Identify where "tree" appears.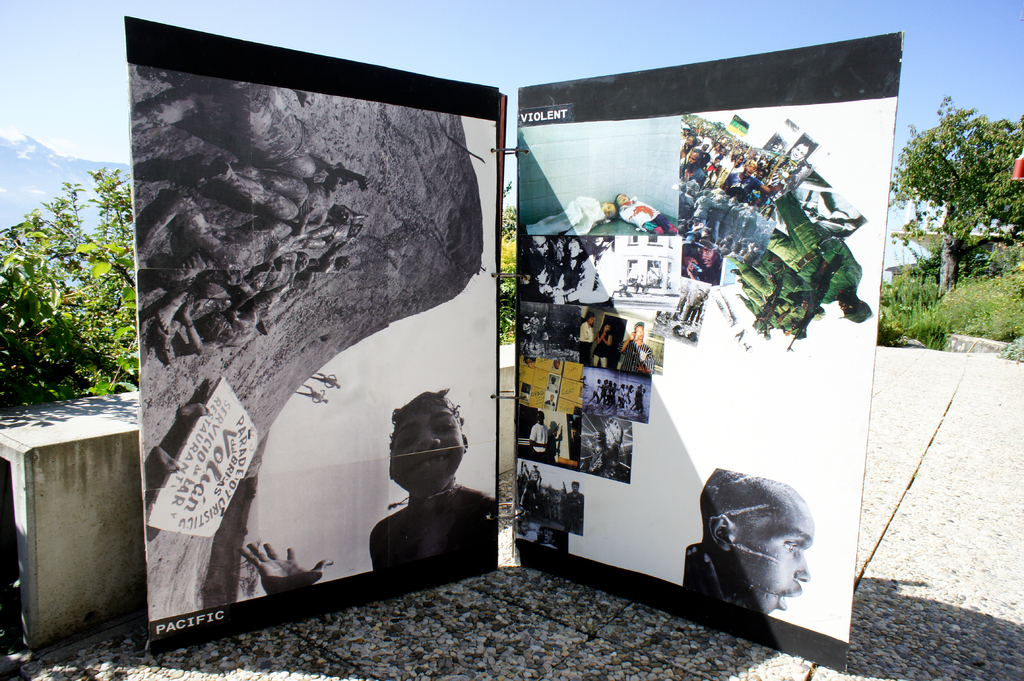
Appears at left=900, top=97, right=1022, bottom=349.
